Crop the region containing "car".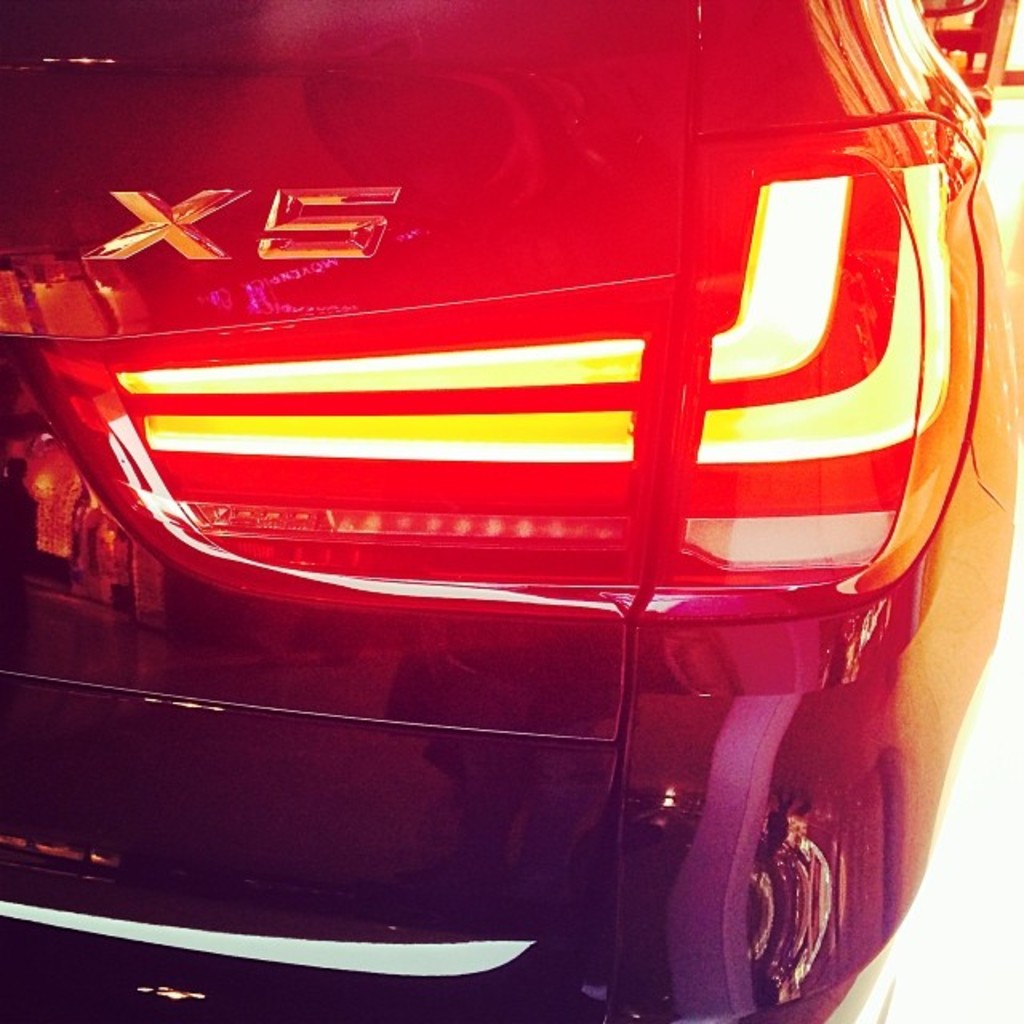
Crop region: crop(2, 5, 1022, 1022).
